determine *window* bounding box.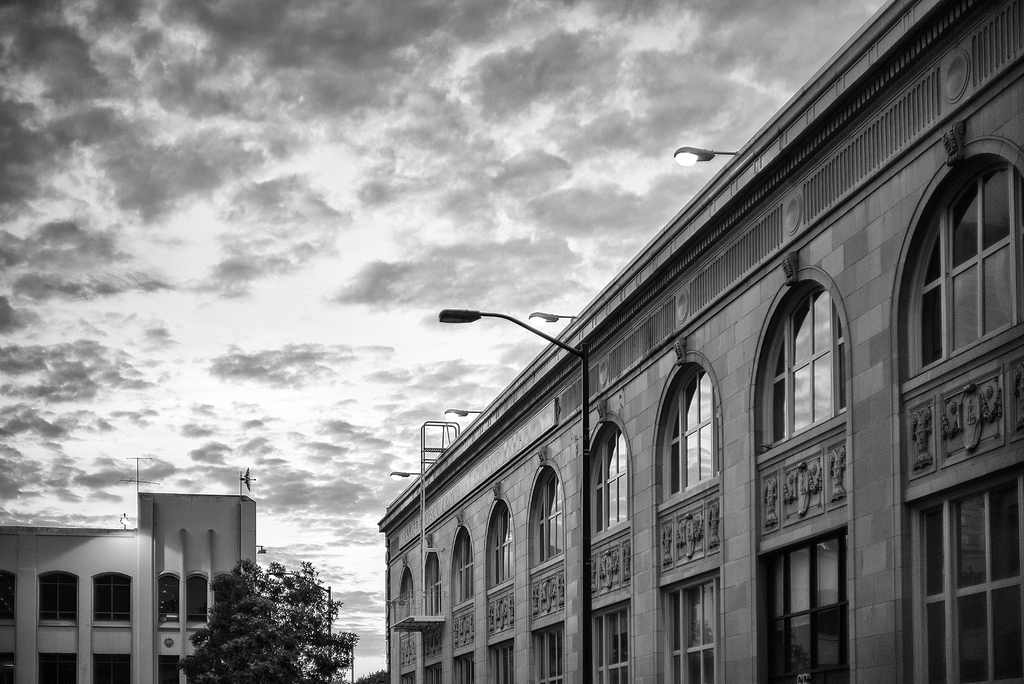
Determined: 36,653,76,683.
